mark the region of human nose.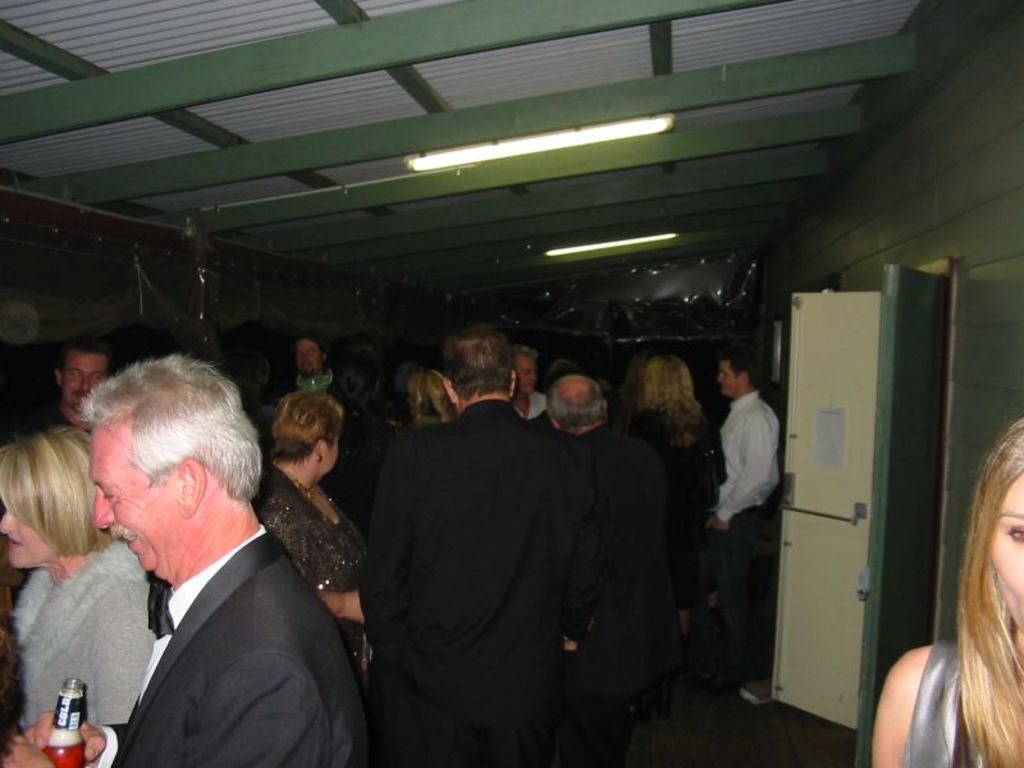
Region: select_region(716, 370, 724, 383).
